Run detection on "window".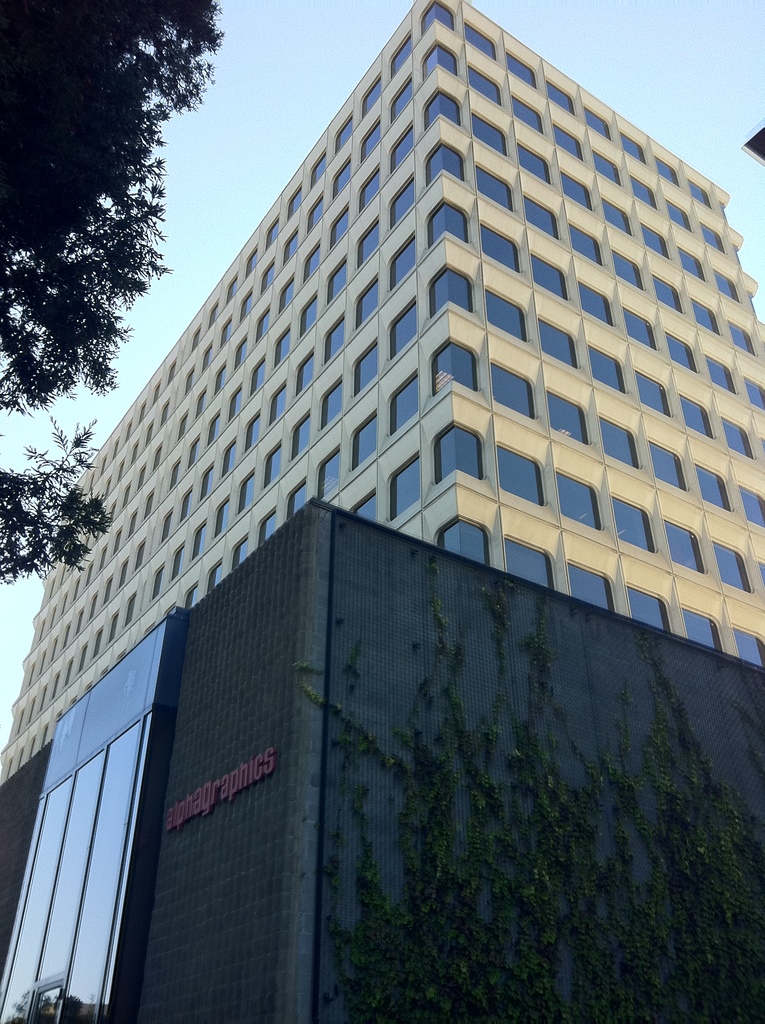
Result: <region>654, 271, 682, 319</region>.
